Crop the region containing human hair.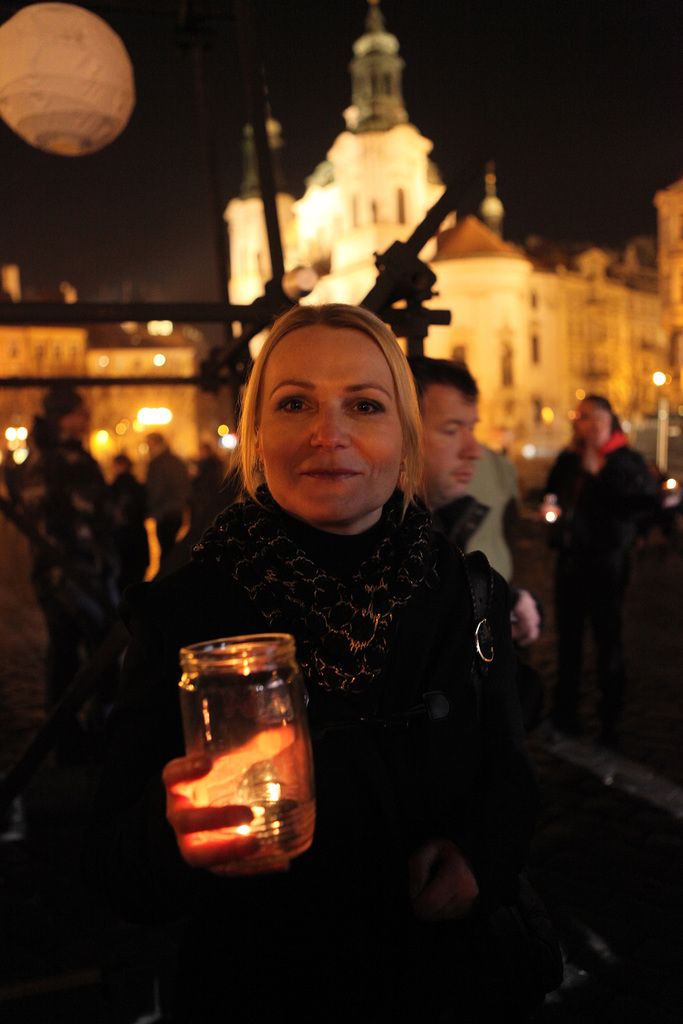
Crop region: 20,379,79,460.
